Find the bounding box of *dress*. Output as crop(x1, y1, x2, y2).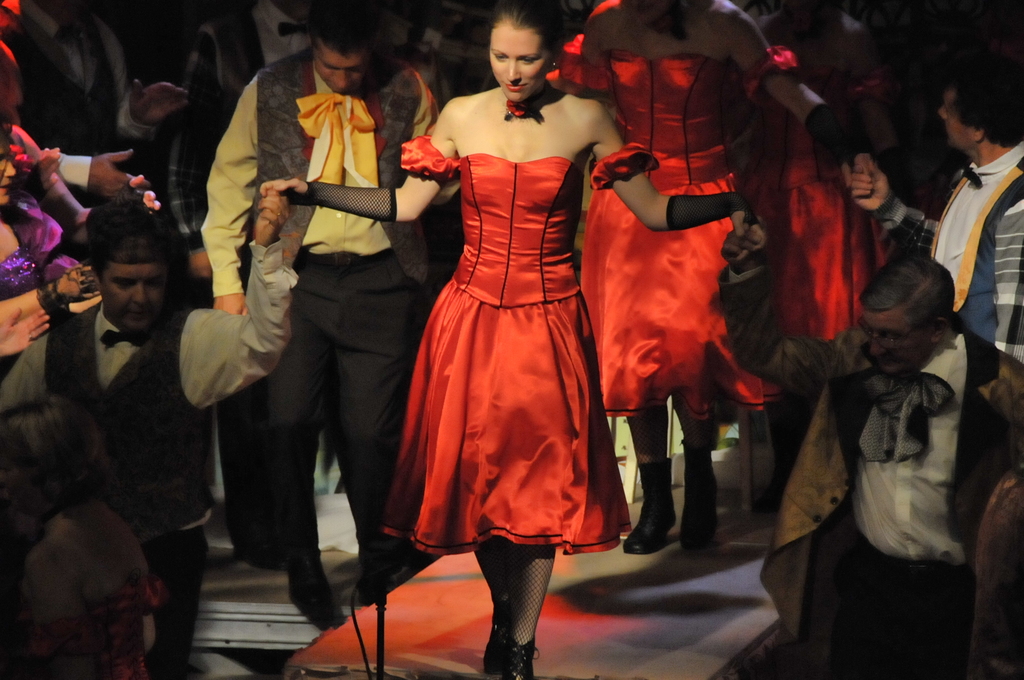
crop(745, 70, 888, 341).
